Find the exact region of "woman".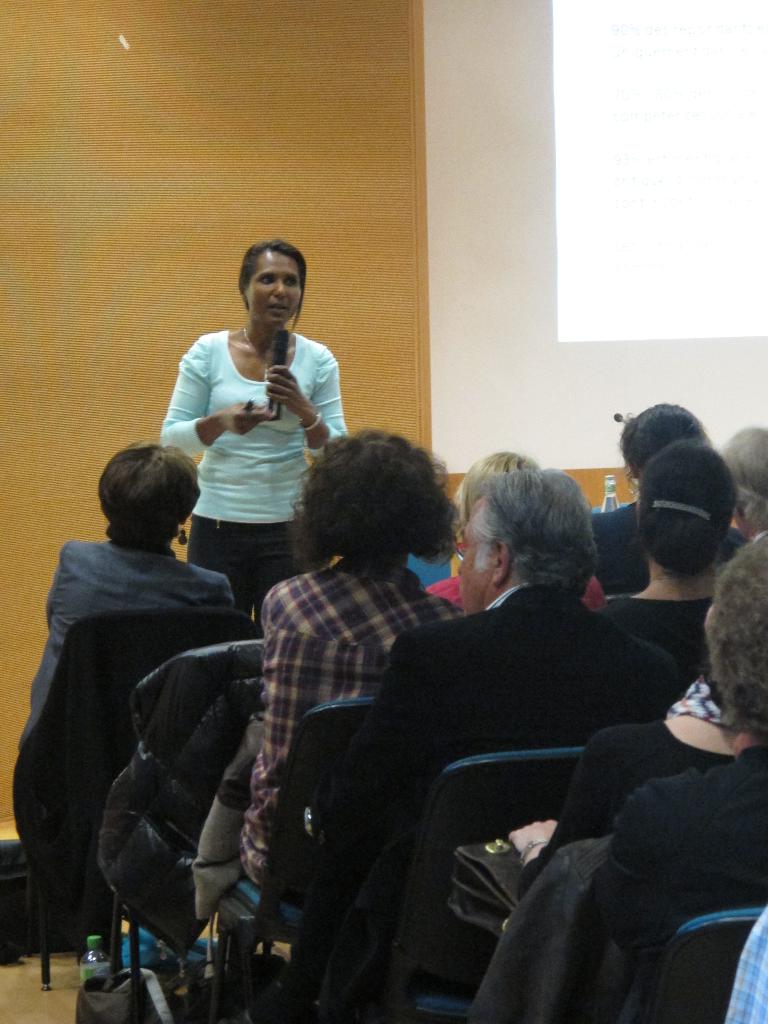
Exact region: select_region(423, 442, 626, 607).
